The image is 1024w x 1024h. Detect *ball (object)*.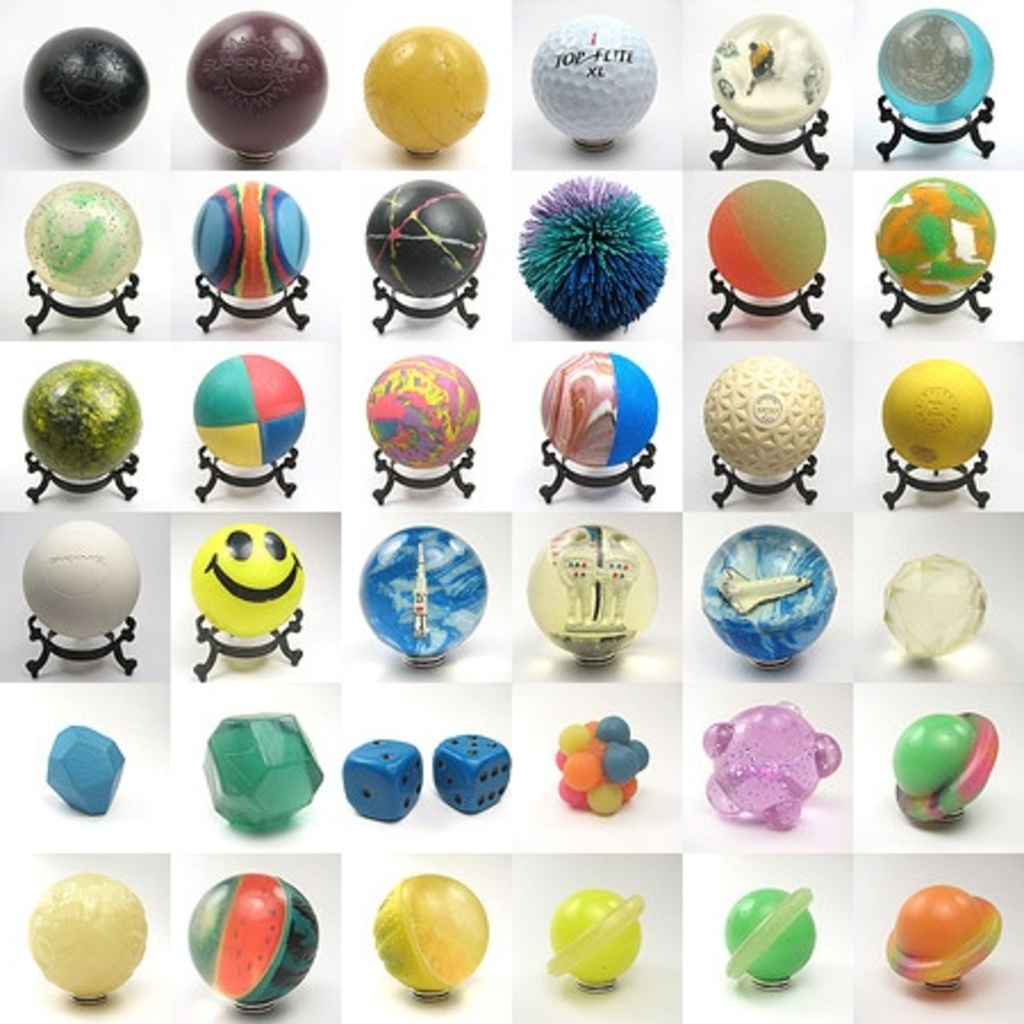
Detection: 20:519:141:642.
